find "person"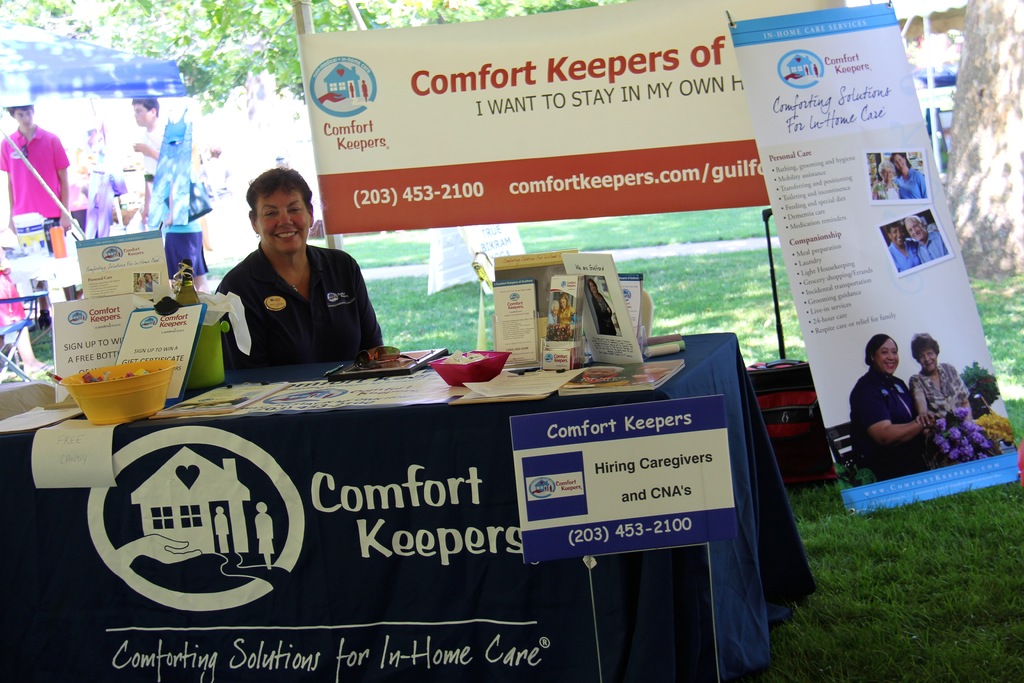
bbox=[852, 334, 934, 480]
